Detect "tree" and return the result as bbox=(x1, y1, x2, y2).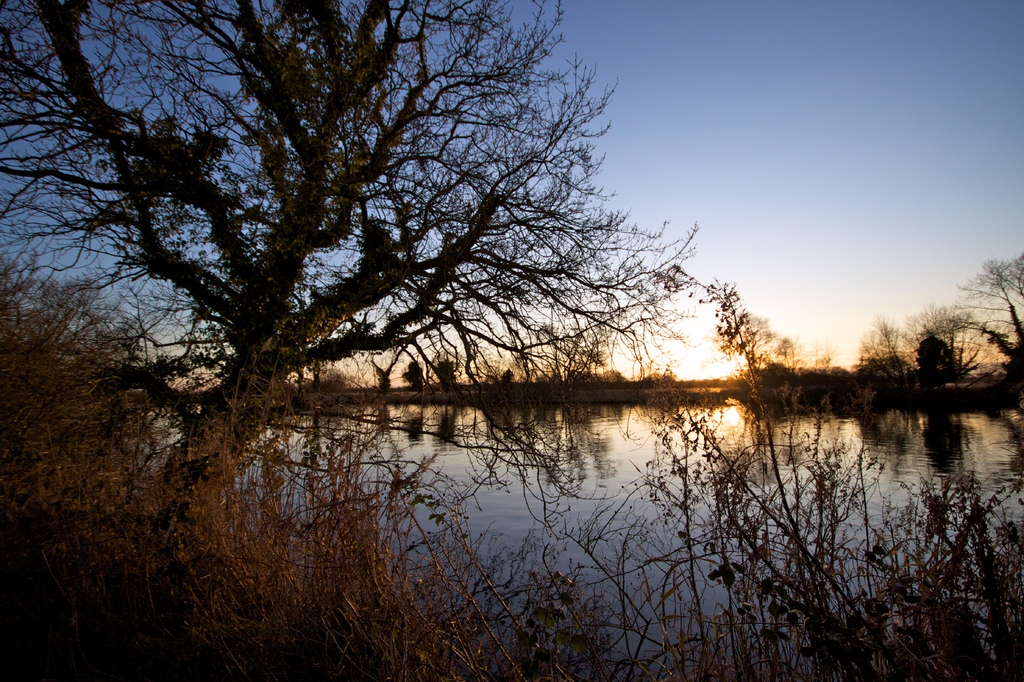
bbox=(0, 0, 724, 519).
